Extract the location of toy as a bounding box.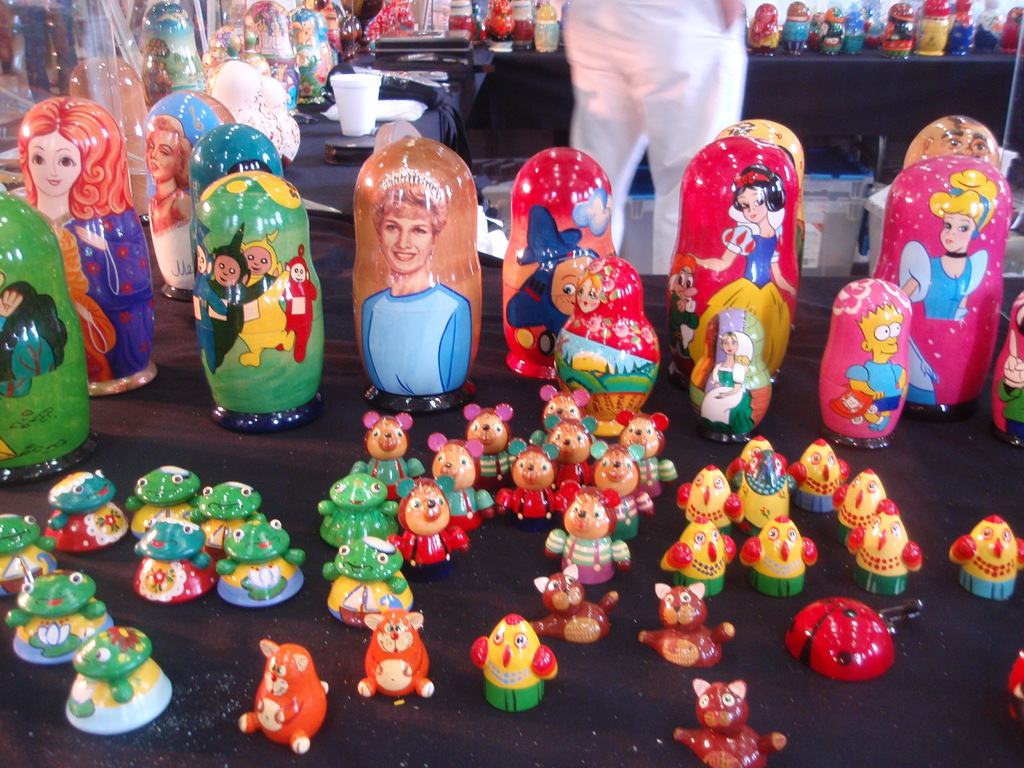
x1=657, y1=515, x2=735, y2=596.
